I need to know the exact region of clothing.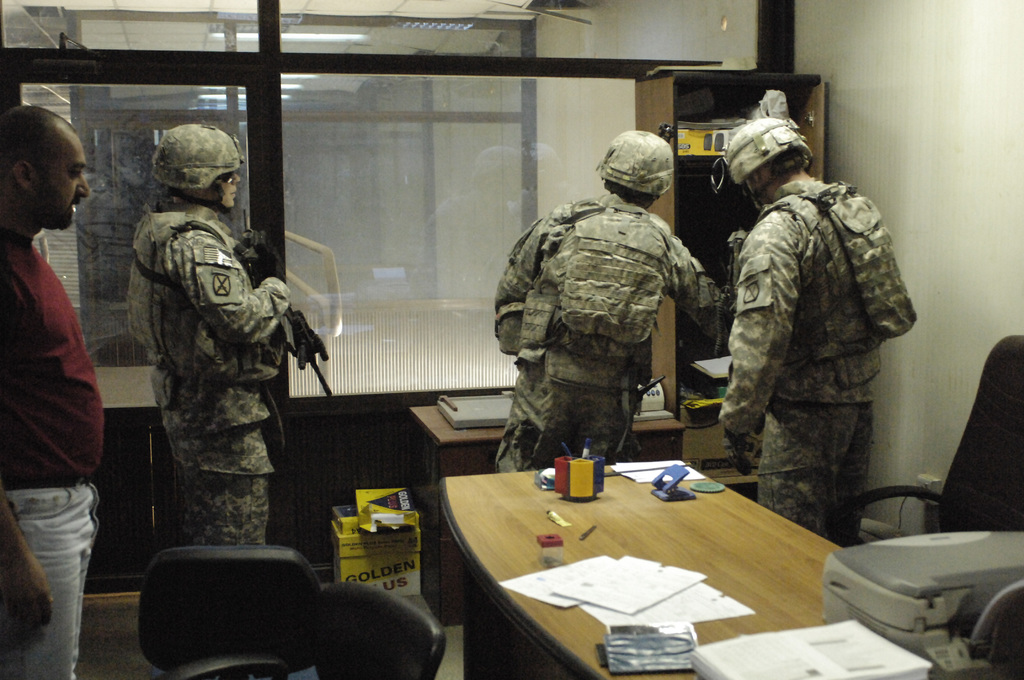
Region: rect(489, 197, 717, 475).
